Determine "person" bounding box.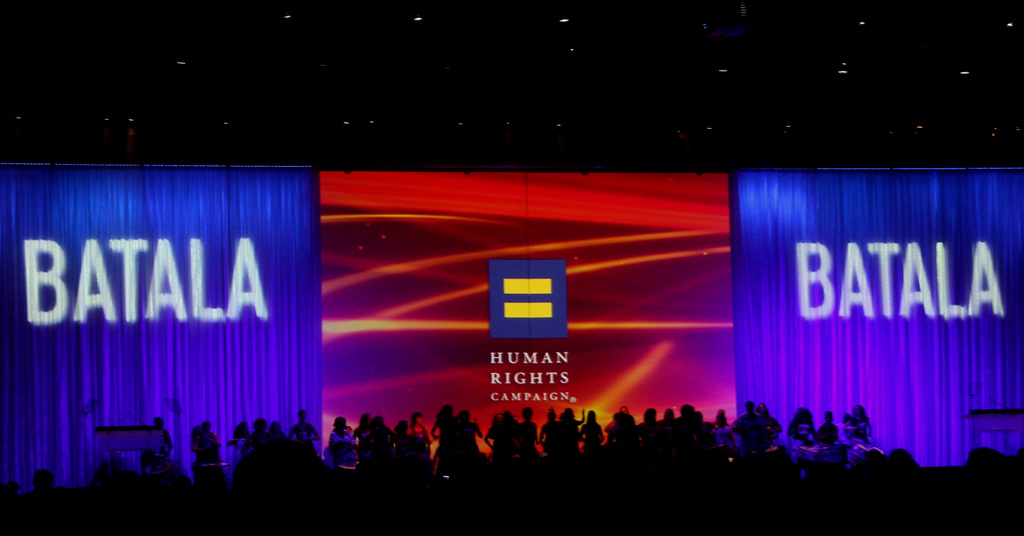
Determined: x1=430, y1=398, x2=461, y2=469.
